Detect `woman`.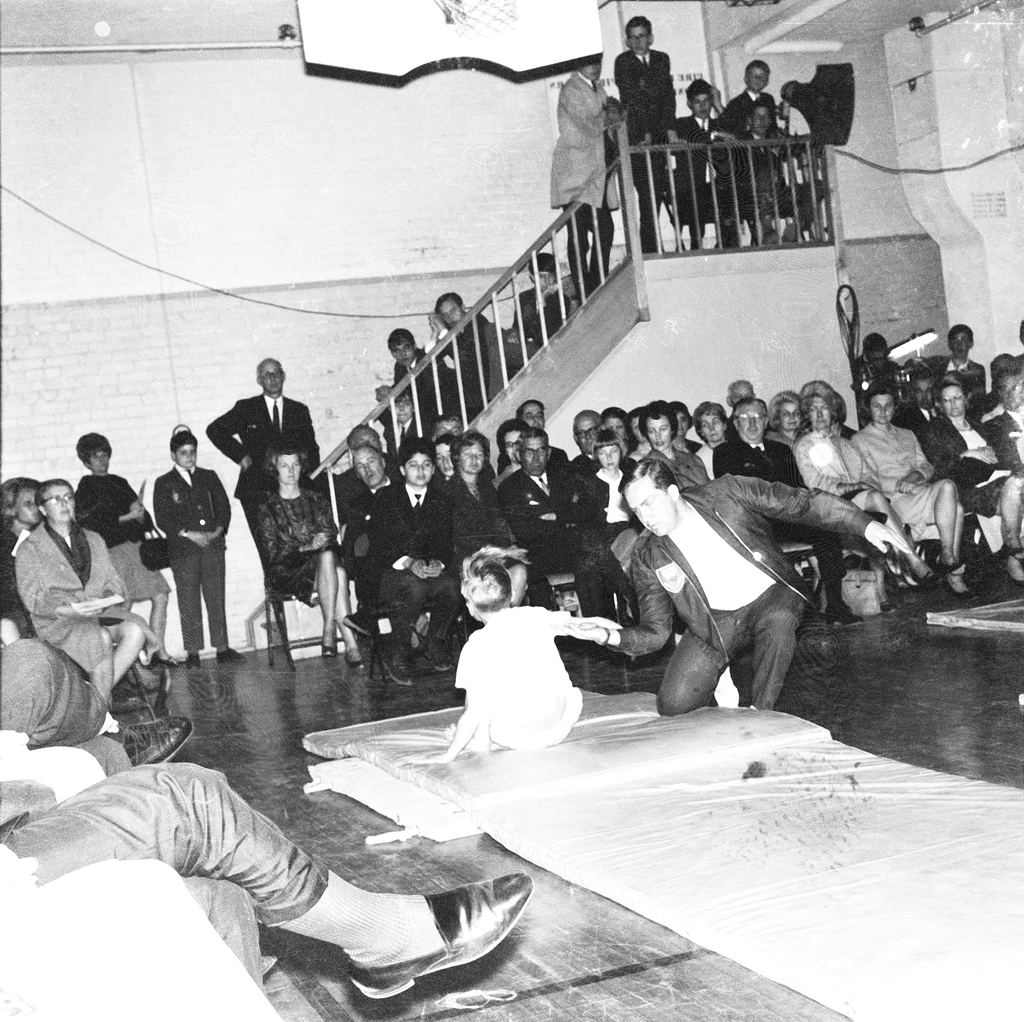
Detected at (667, 401, 698, 449).
